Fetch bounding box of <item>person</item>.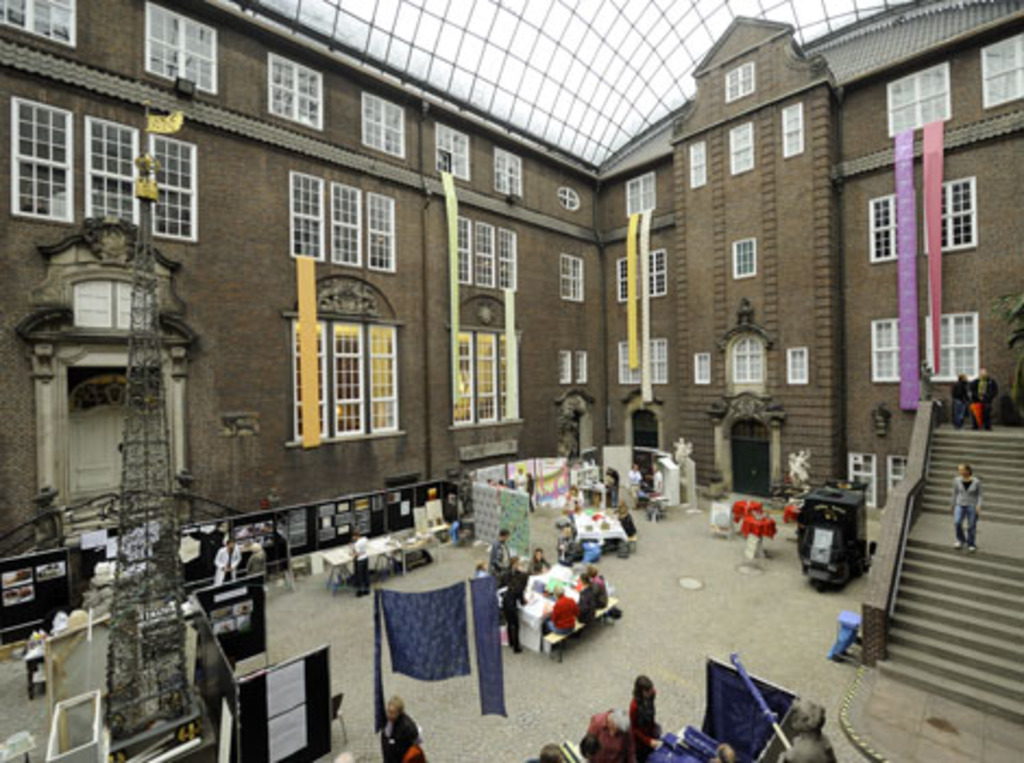
Bbox: <box>584,706,630,761</box>.
